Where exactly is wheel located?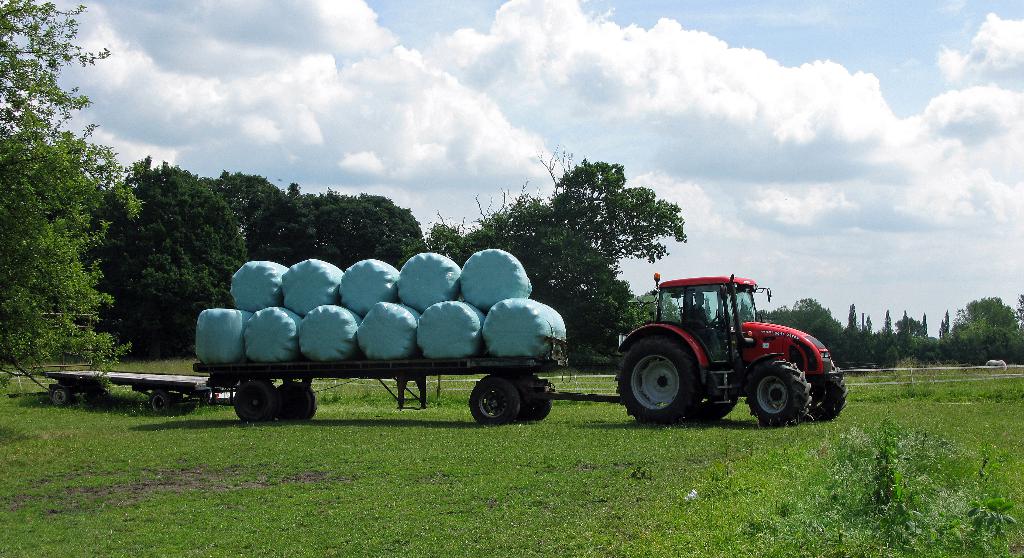
Its bounding box is box=[802, 365, 848, 421].
